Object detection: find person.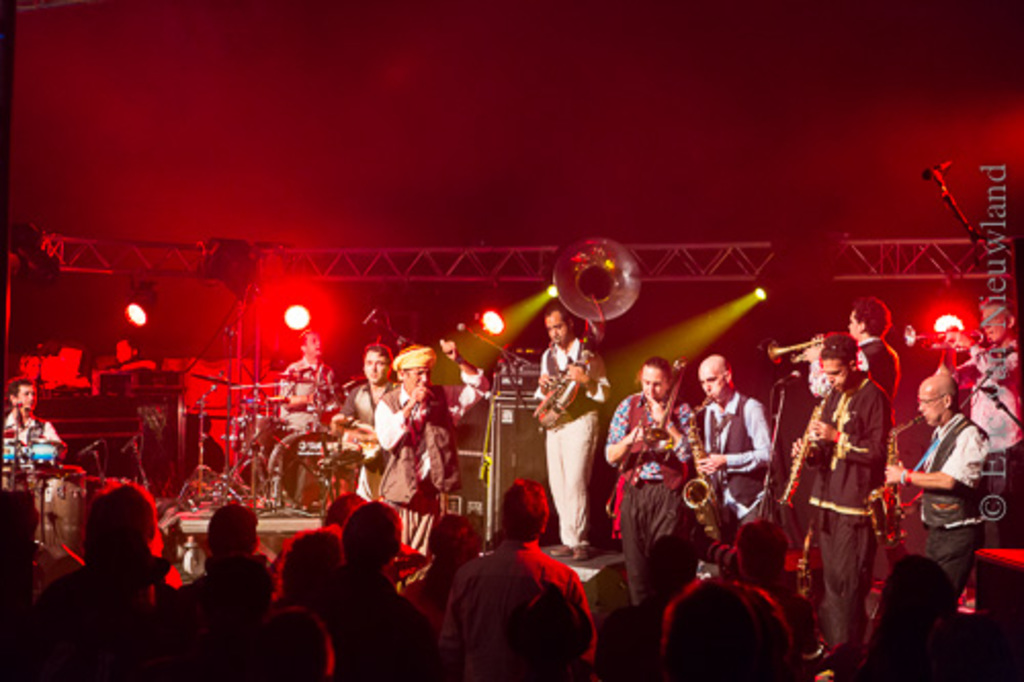
pyautogui.locateOnScreen(0, 375, 70, 477).
